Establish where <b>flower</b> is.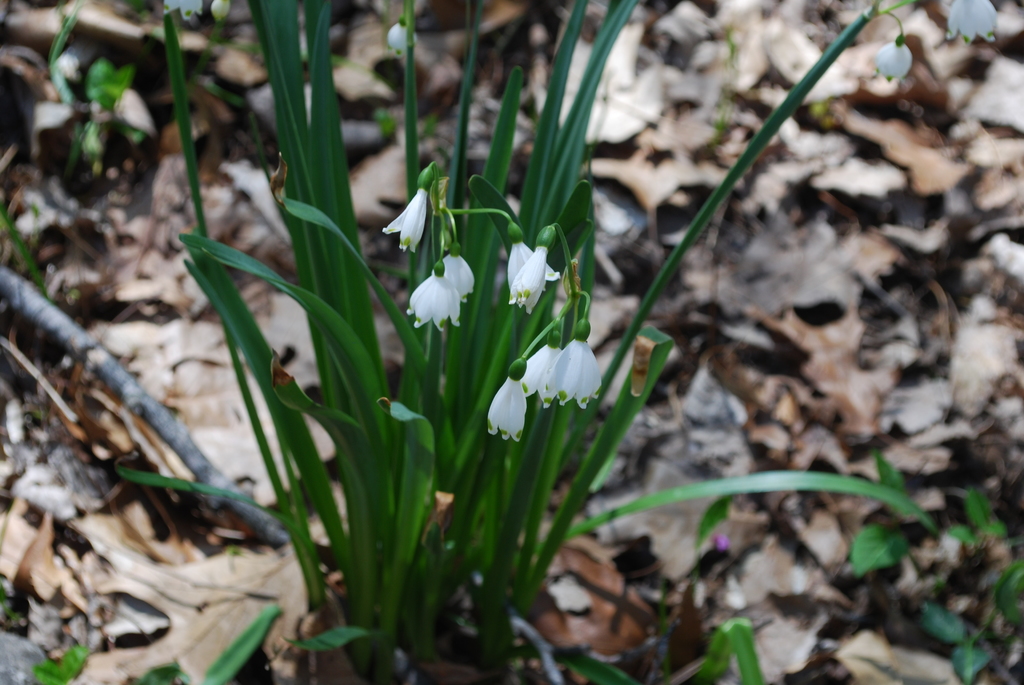
Established at Rect(378, 159, 435, 248).
